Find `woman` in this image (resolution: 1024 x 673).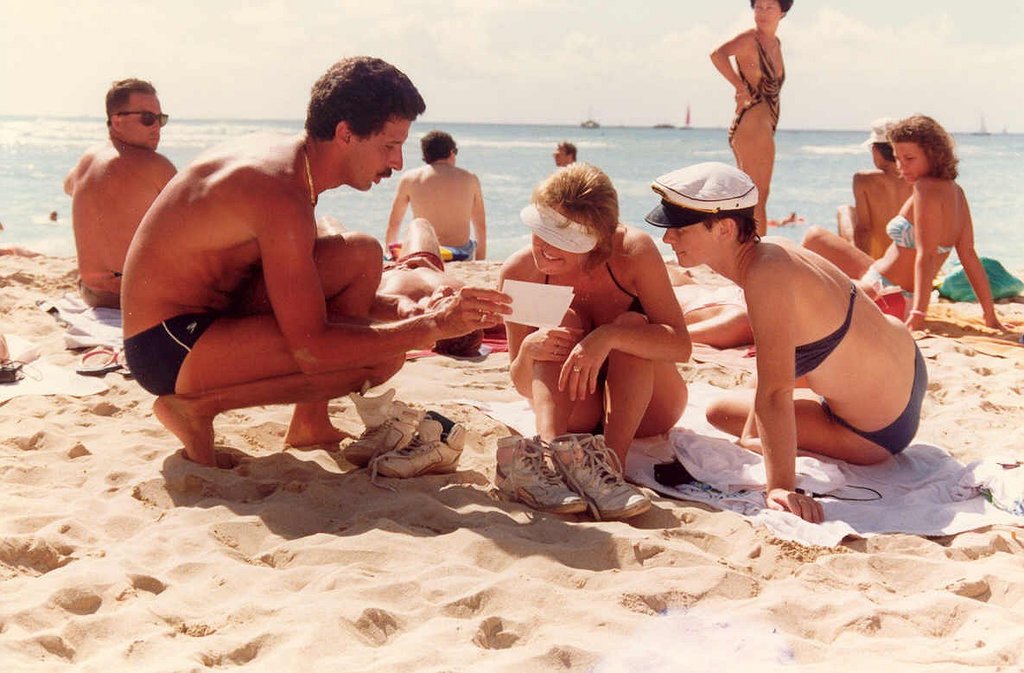
[803,114,1023,335].
